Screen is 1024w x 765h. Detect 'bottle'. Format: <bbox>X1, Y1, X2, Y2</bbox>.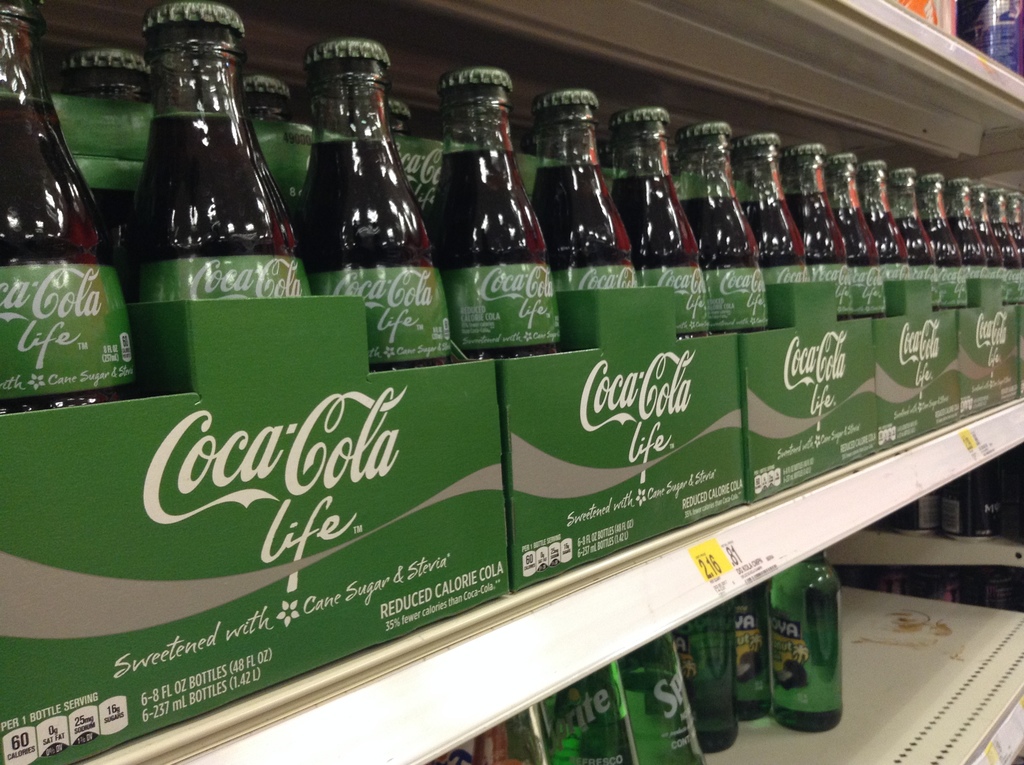
<bbox>770, 540, 846, 732</bbox>.
